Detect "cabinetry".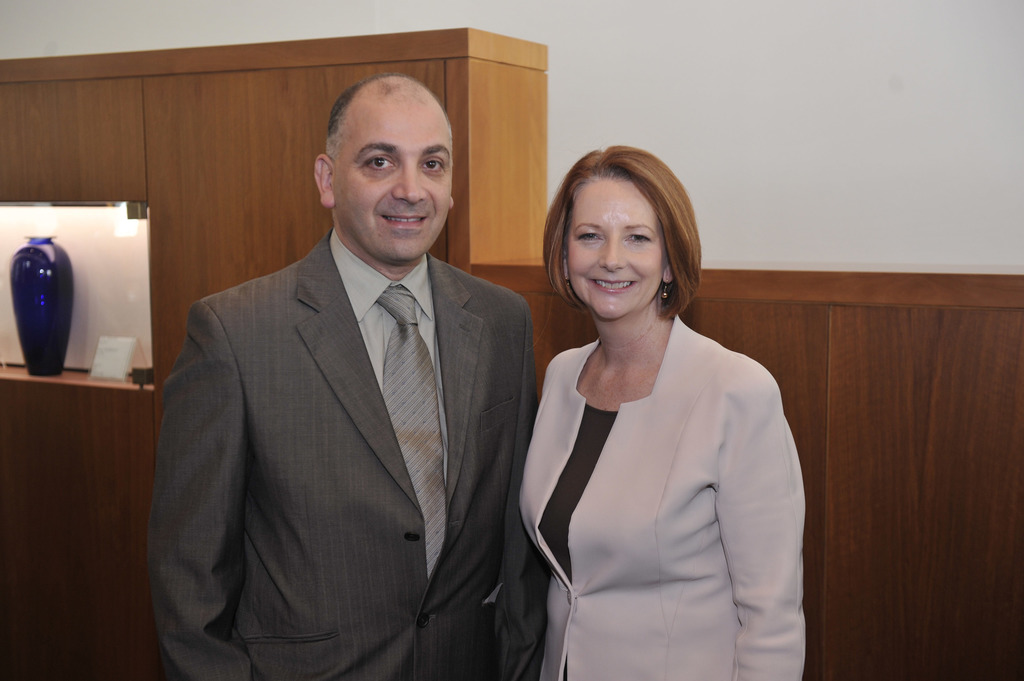
Detected at left=0, top=25, right=1023, bottom=680.
